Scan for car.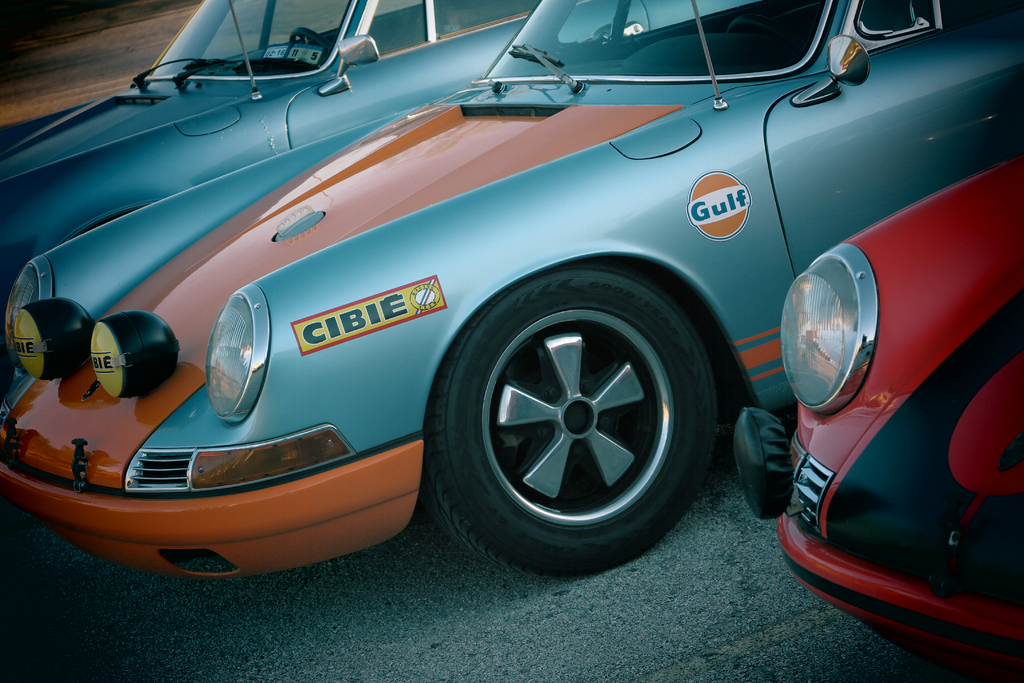
Scan result: x1=0, y1=0, x2=539, y2=312.
